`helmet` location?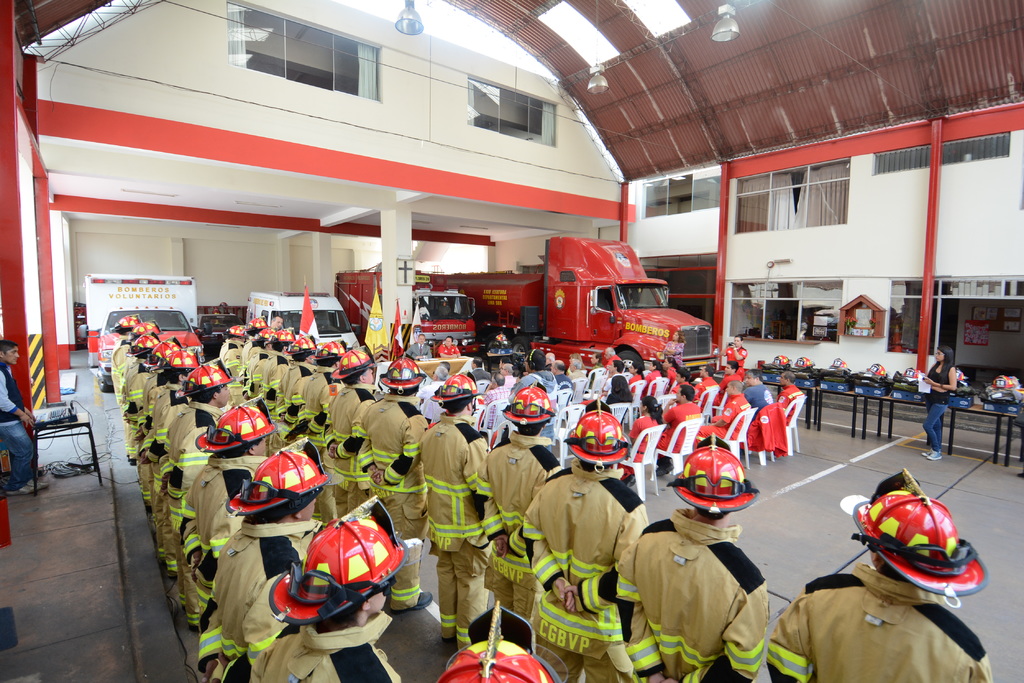
[148, 340, 182, 365]
